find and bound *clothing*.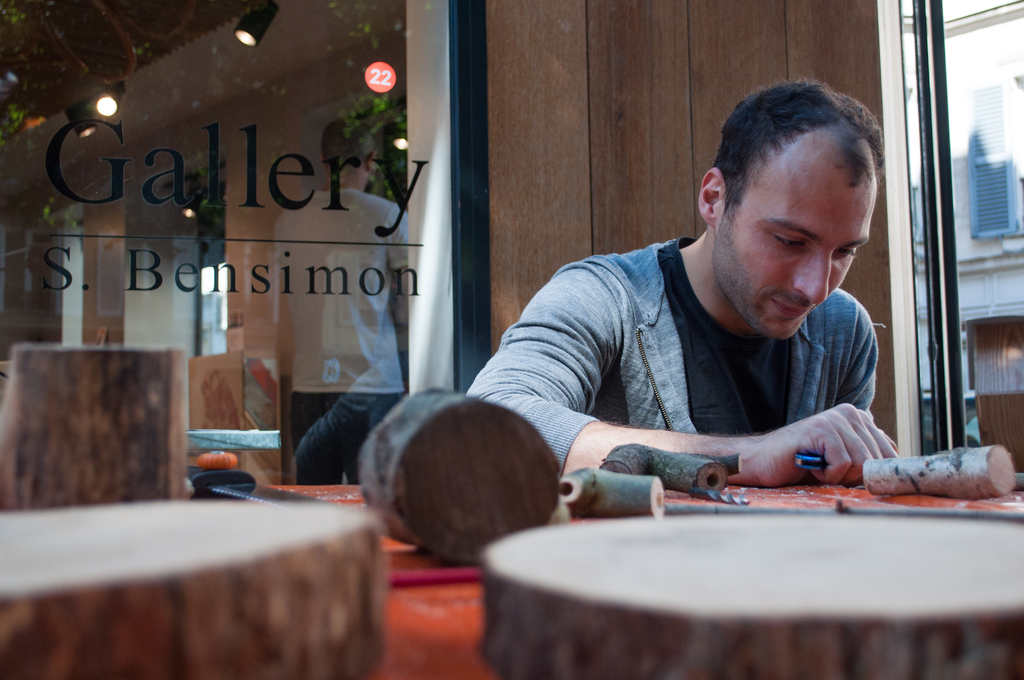
Bound: locate(477, 188, 934, 511).
